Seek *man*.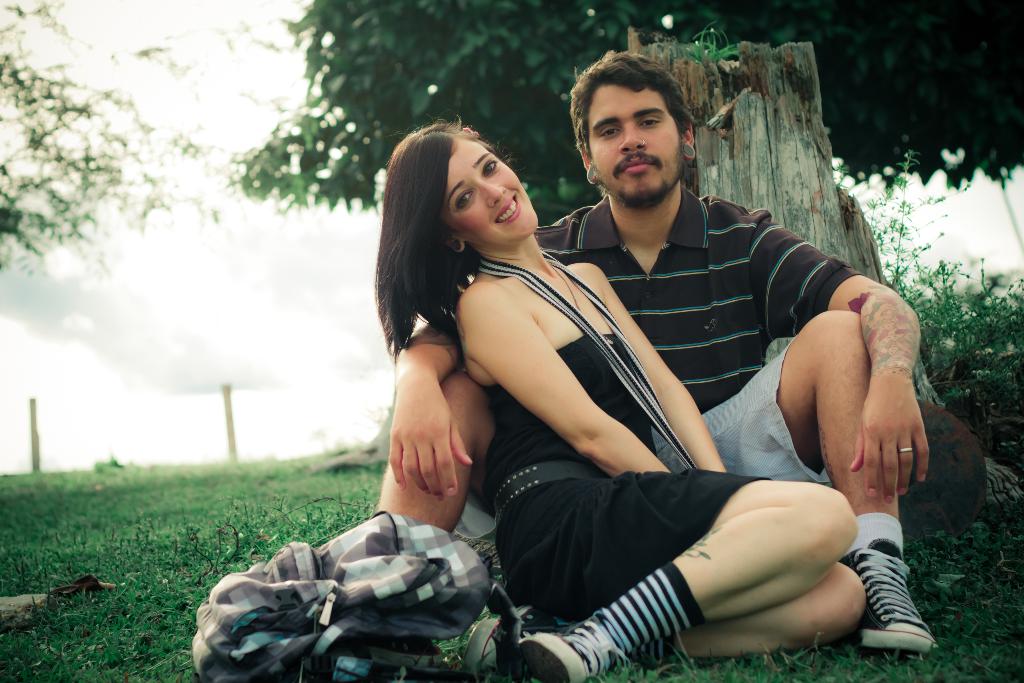
<box>361,90,931,671</box>.
